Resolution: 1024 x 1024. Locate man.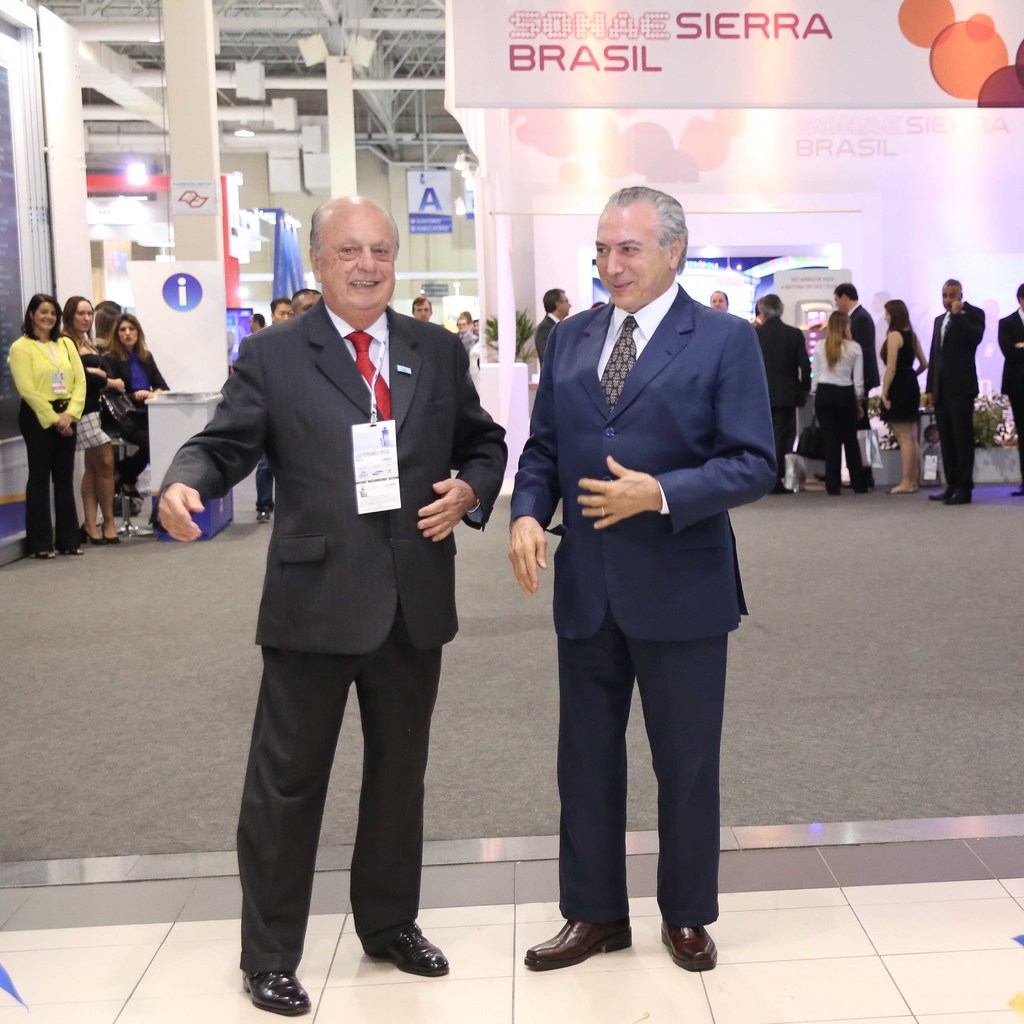
<bbox>532, 284, 572, 371</bbox>.
